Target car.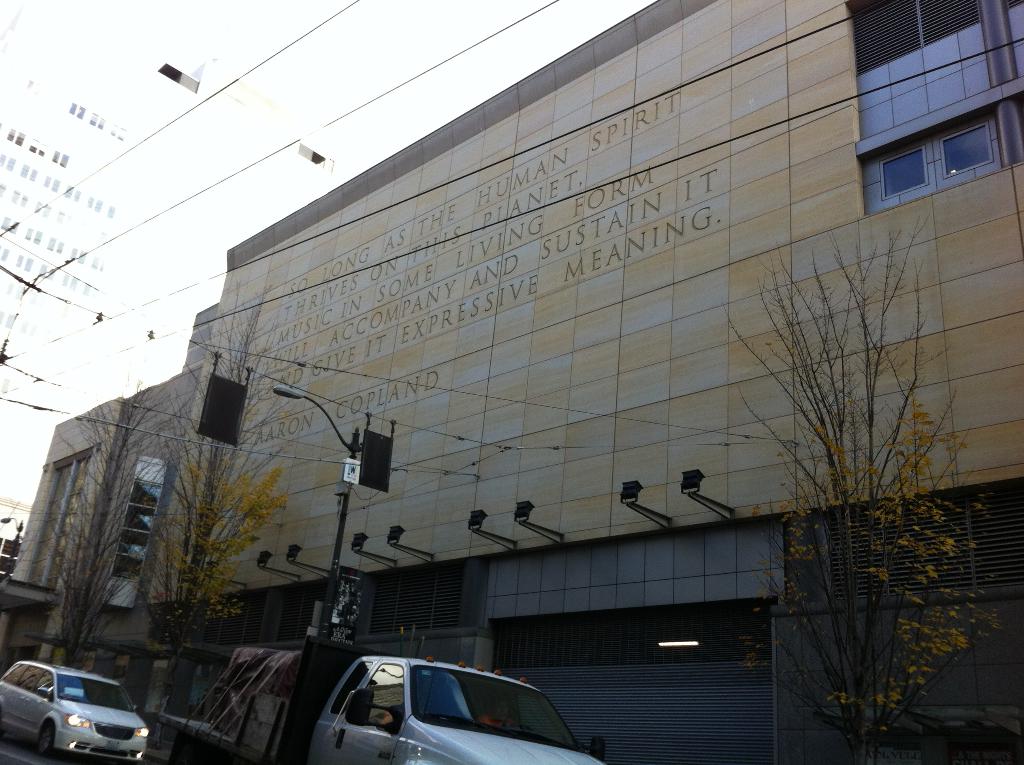
Target region: (x1=303, y1=655, x2=606, y2=764).
